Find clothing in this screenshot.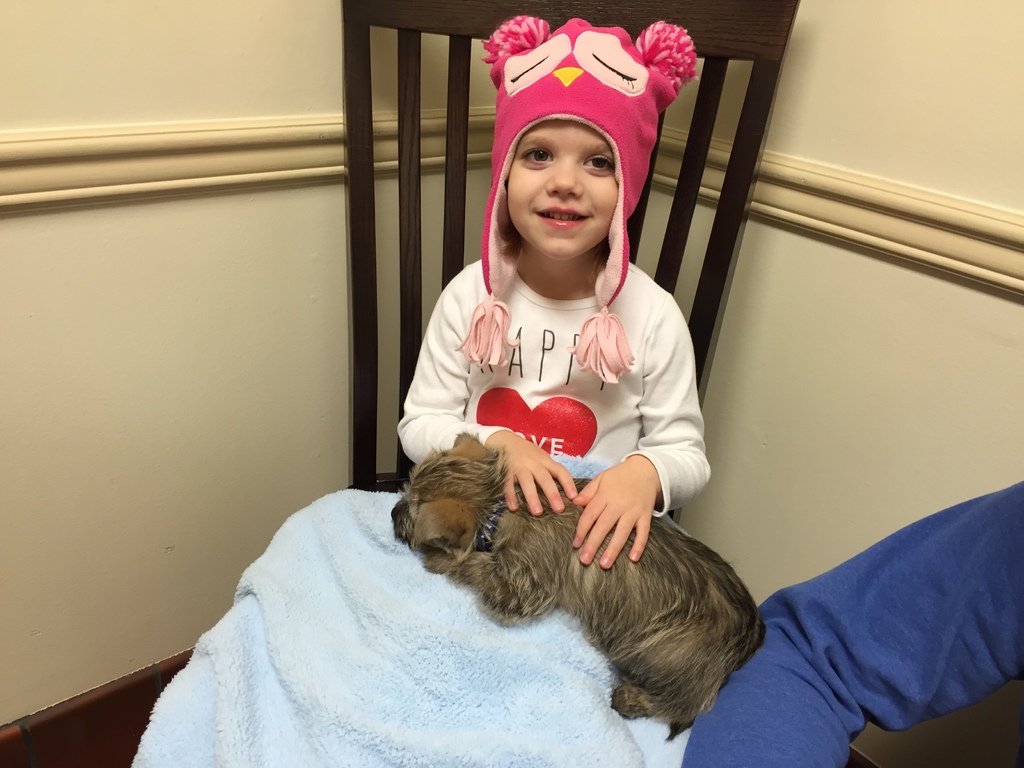
The bounding box for clothing is <box>692,456,1023,751</box>.
